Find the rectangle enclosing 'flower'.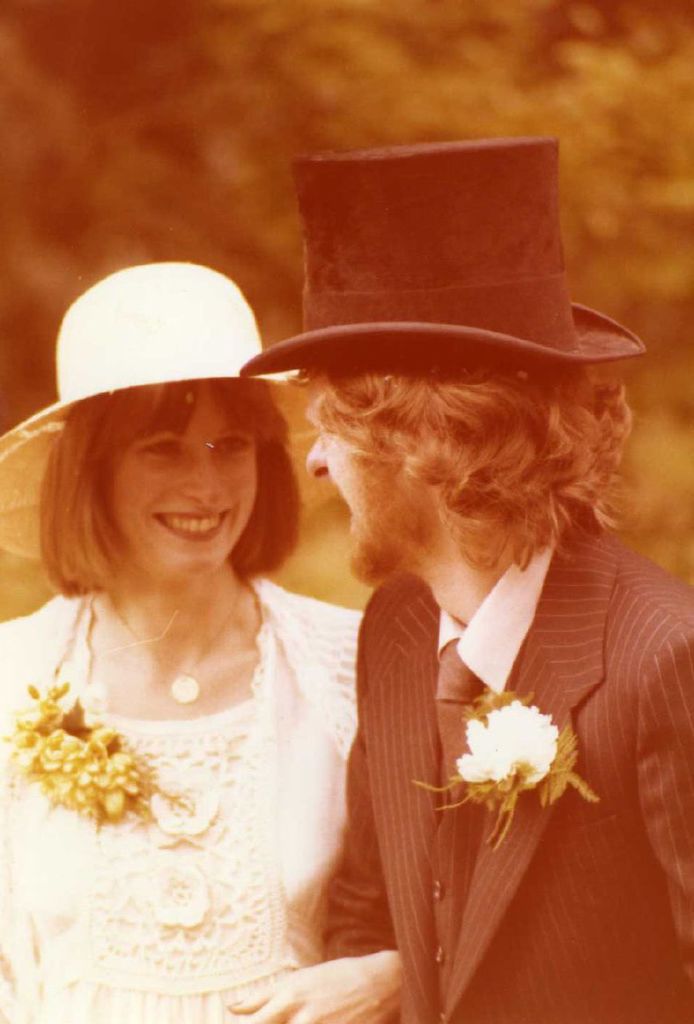
region(446, 687, 580, 814).
